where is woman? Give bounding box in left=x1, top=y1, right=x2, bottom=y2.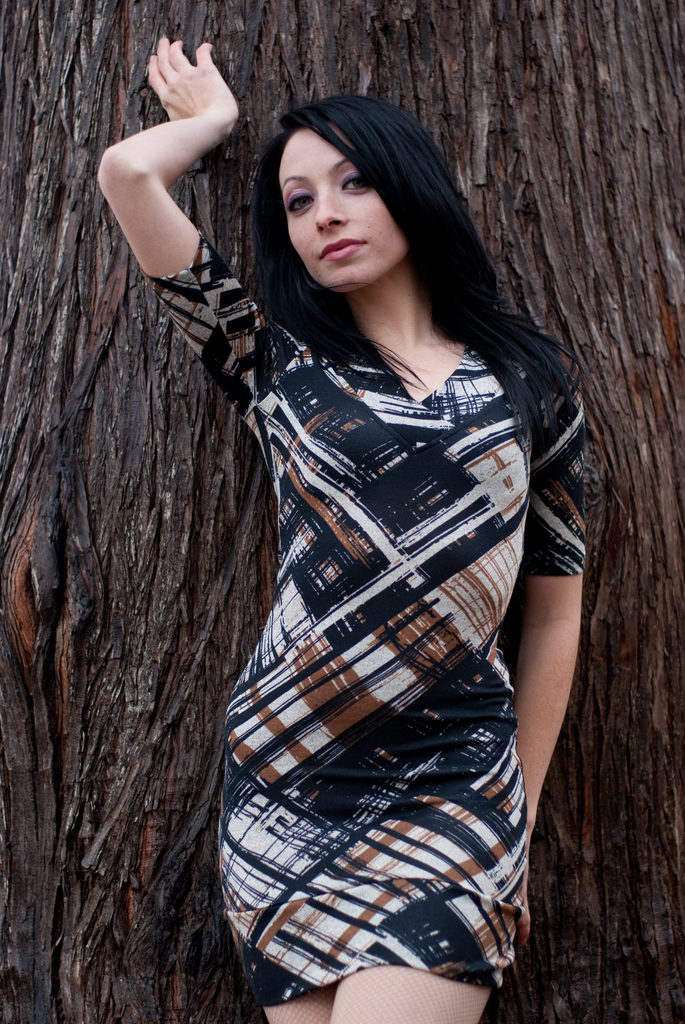
left=113, top=58, right=601, bottom=1017.
